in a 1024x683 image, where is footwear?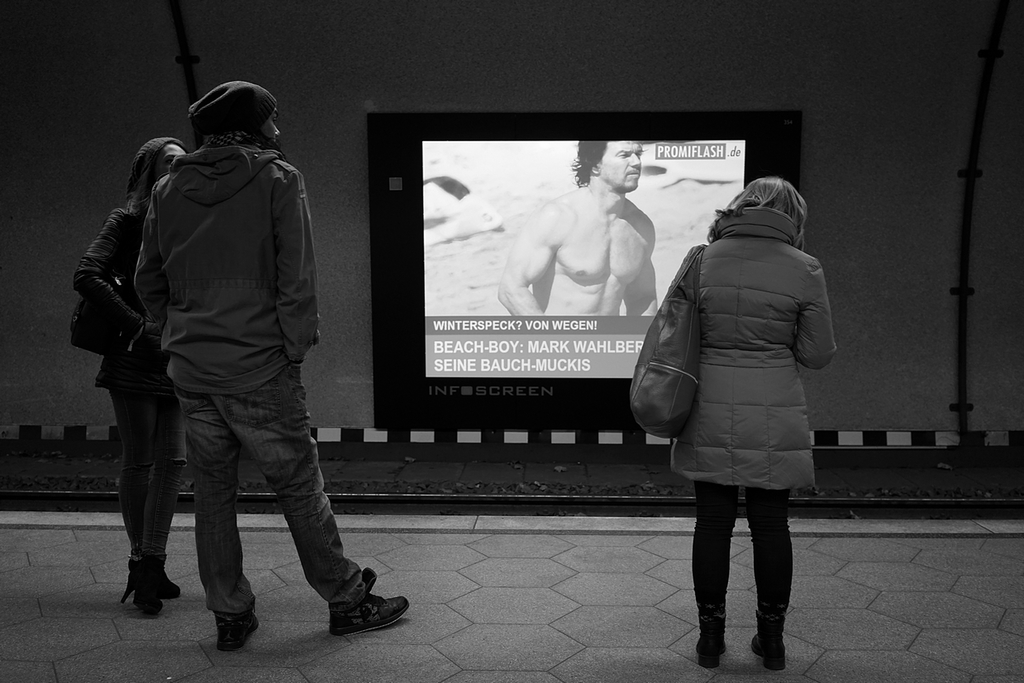
(left=121, top=566, right=183, bottom=598).
